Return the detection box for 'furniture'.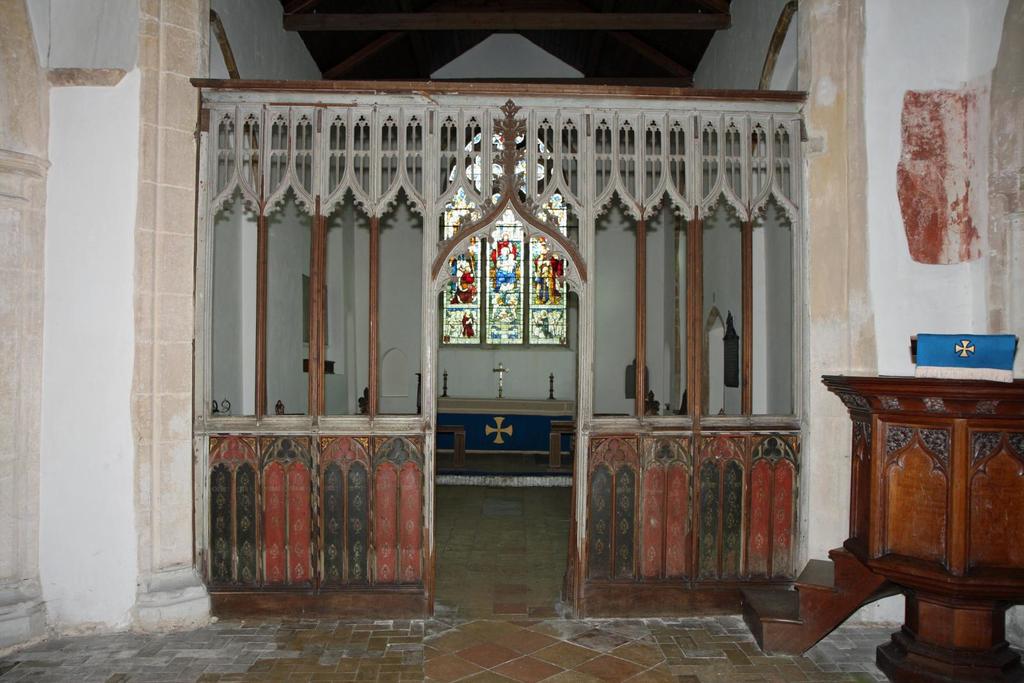
815:376:1023:670.
